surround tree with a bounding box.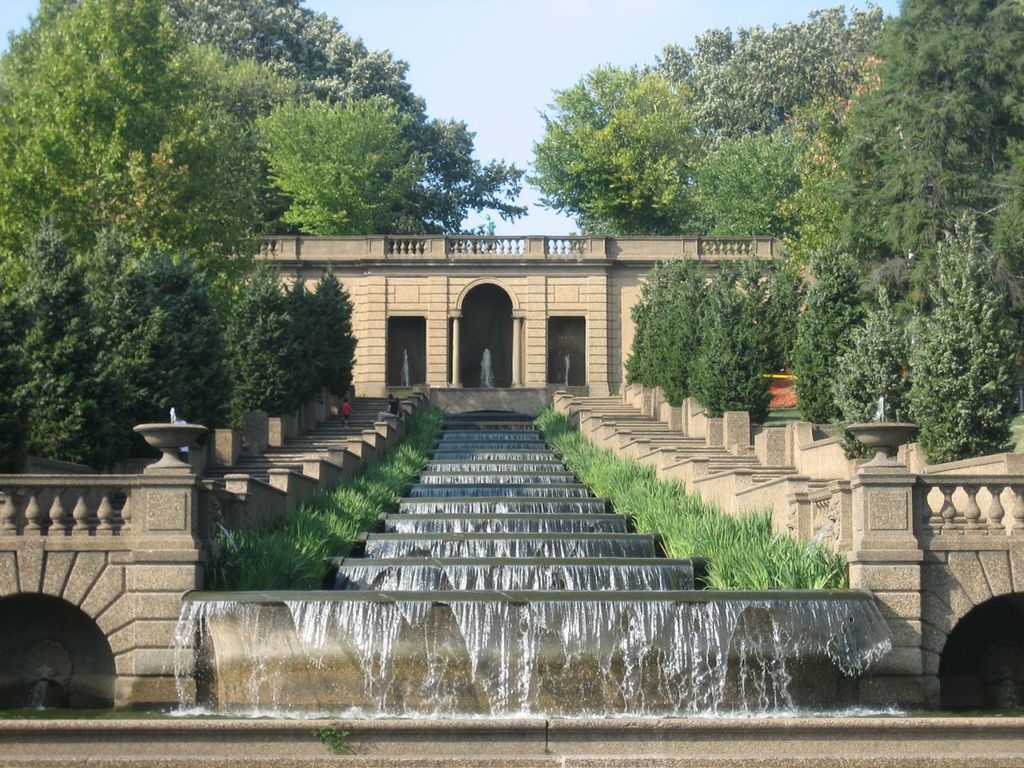
bbox(834, 0, 1023, 218).
